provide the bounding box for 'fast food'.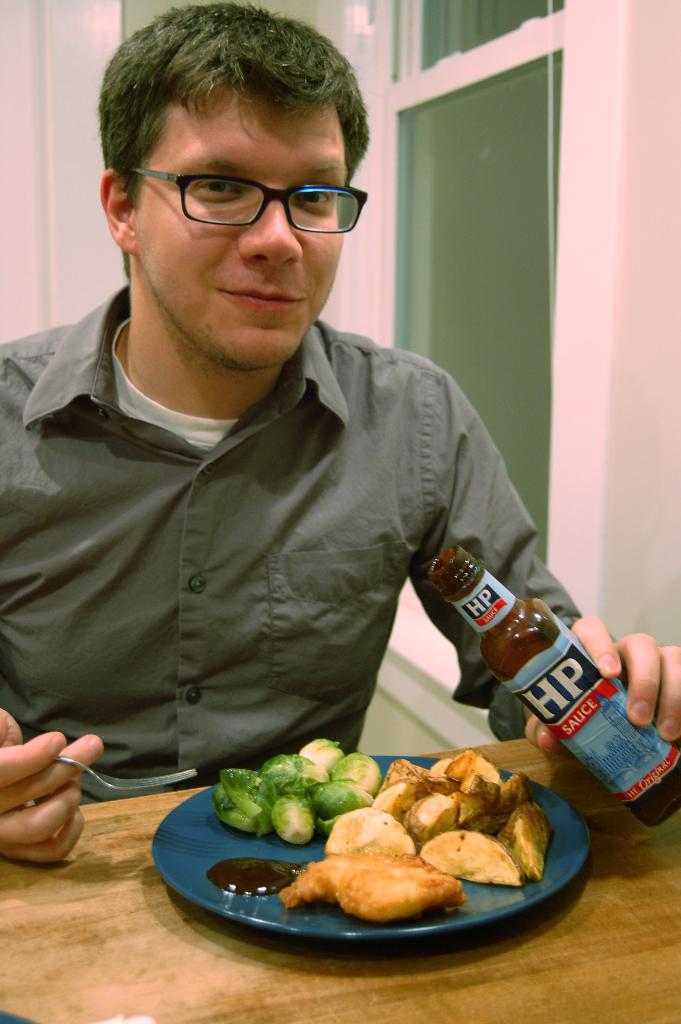
{"left": 258, "top": 841, "right": 496, "bottom": 935}.
